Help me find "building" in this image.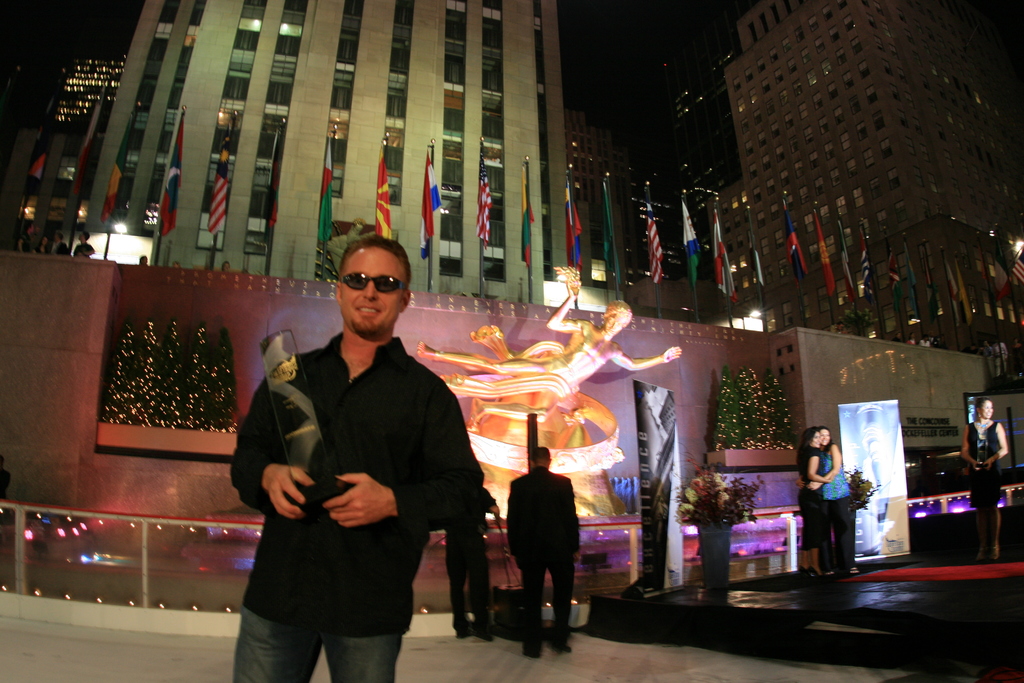
Found it: {"left": 3, "top": 0, "right": 557, "bottom": 305}.
